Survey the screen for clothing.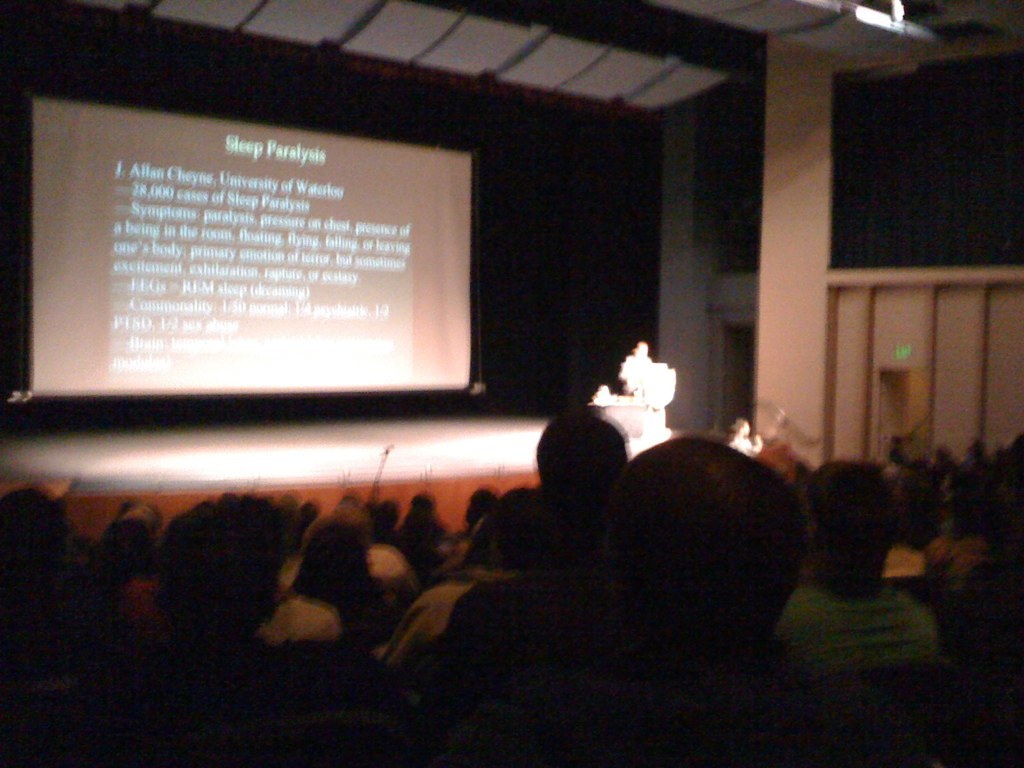
Survey found: left=236, top=600, right=354, bottom=652.
